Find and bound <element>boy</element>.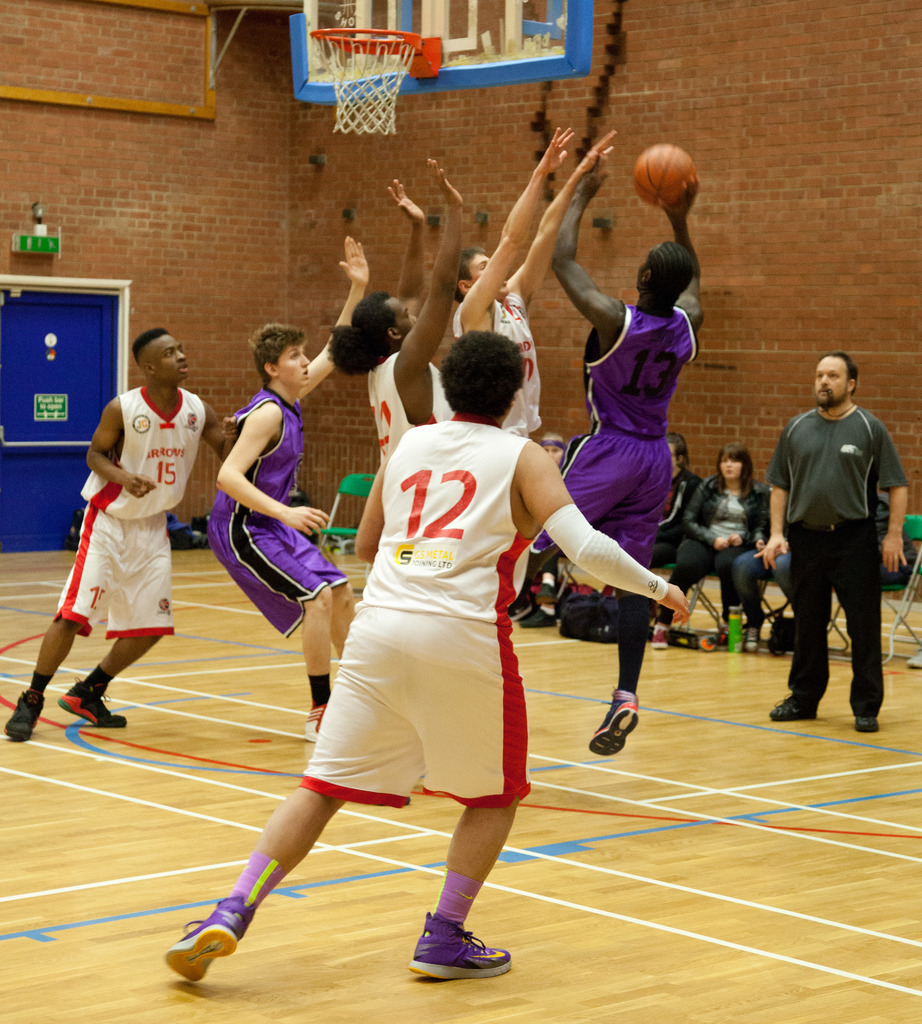
Bound: [left=26, top=328, right=215, bottom=749].
